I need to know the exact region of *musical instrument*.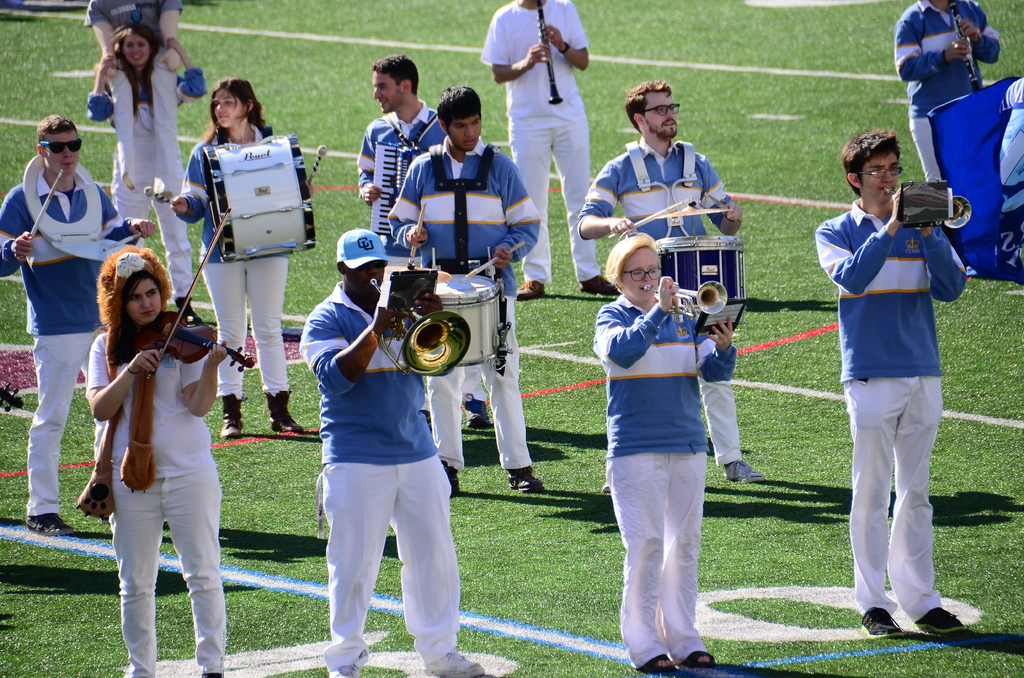
Region: [613,193,755,314].
